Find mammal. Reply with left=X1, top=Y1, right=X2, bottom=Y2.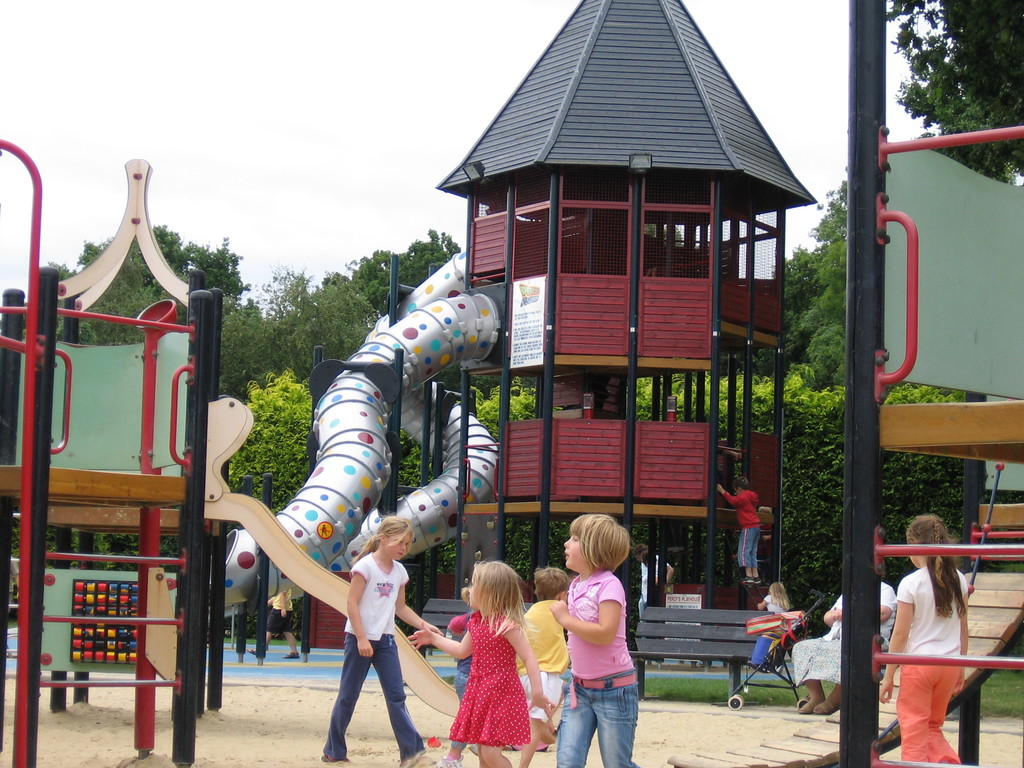
left=538, top=525, right=652, bottom=762.
